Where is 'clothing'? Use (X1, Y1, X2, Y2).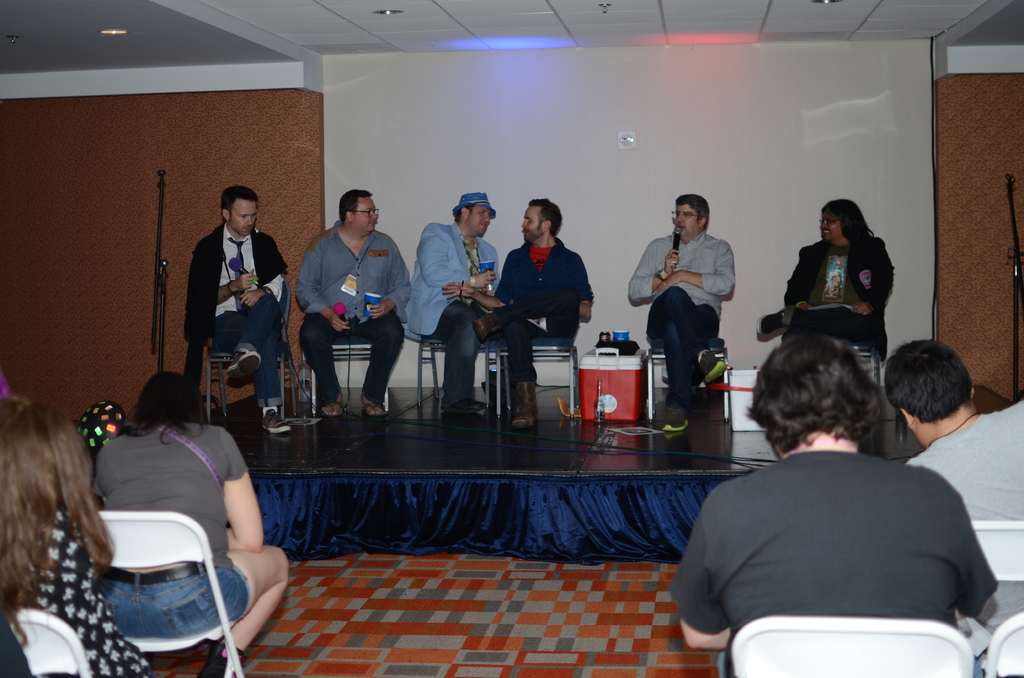
(90, 423, 252, 638).
